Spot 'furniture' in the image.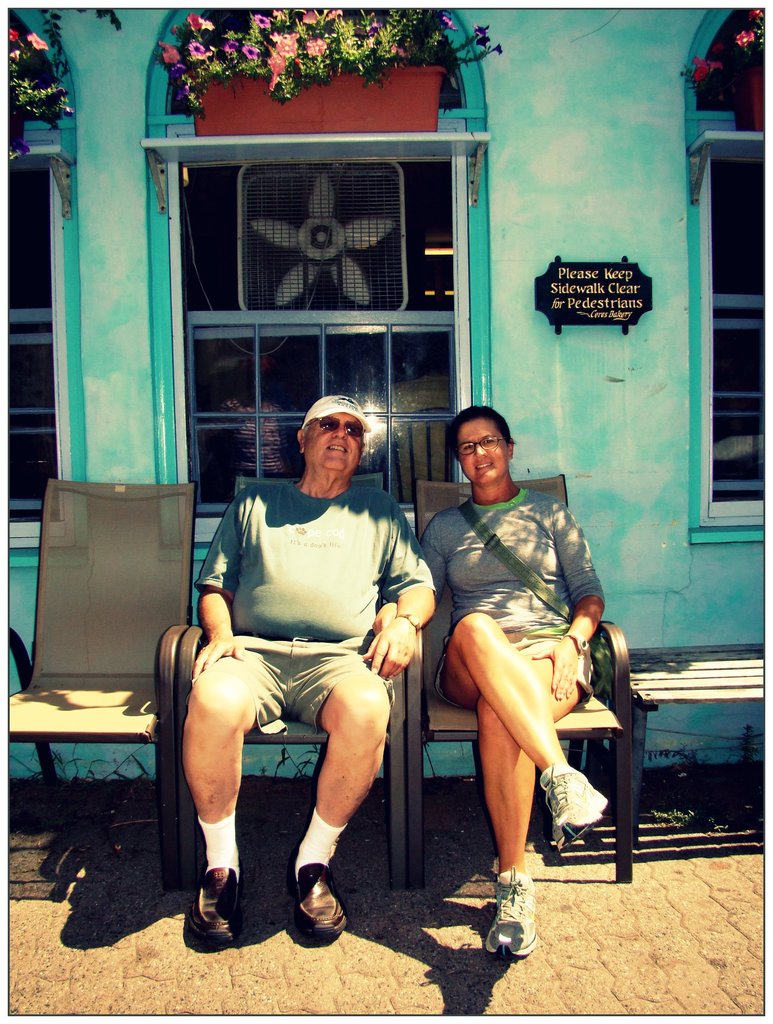
'furniture' found at <region>4, 476, 195, 890</region>.
